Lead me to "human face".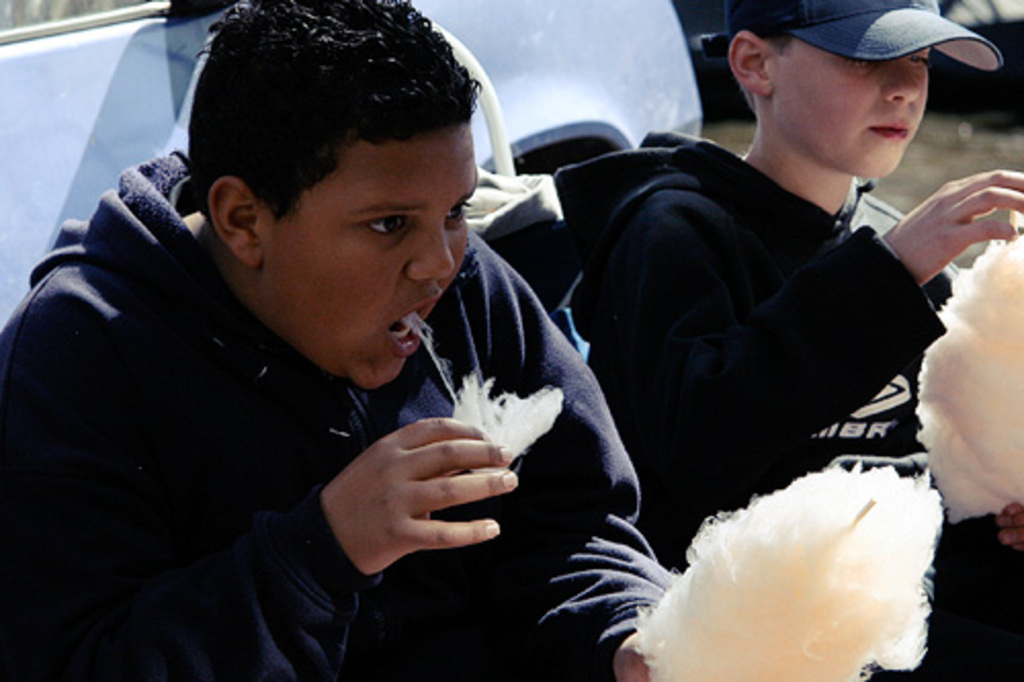
Lead to pyautogui.locateOnScreen(768, 37, 930, 180).
